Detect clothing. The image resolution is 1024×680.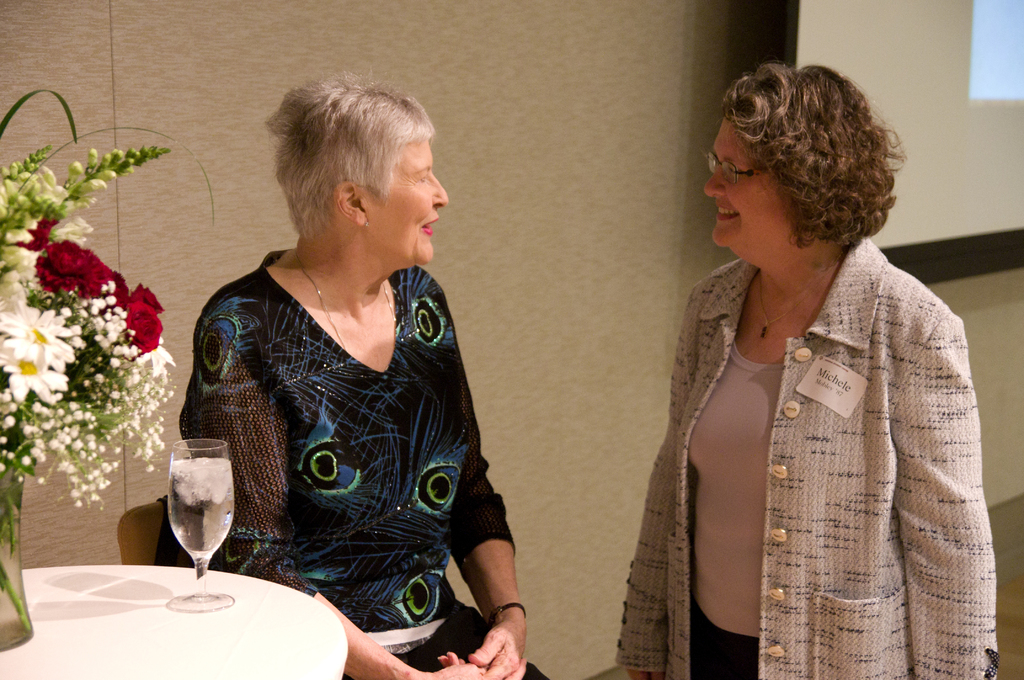
{"left": 612, "top": 232, "right": 1000, "bottom": 679}.
